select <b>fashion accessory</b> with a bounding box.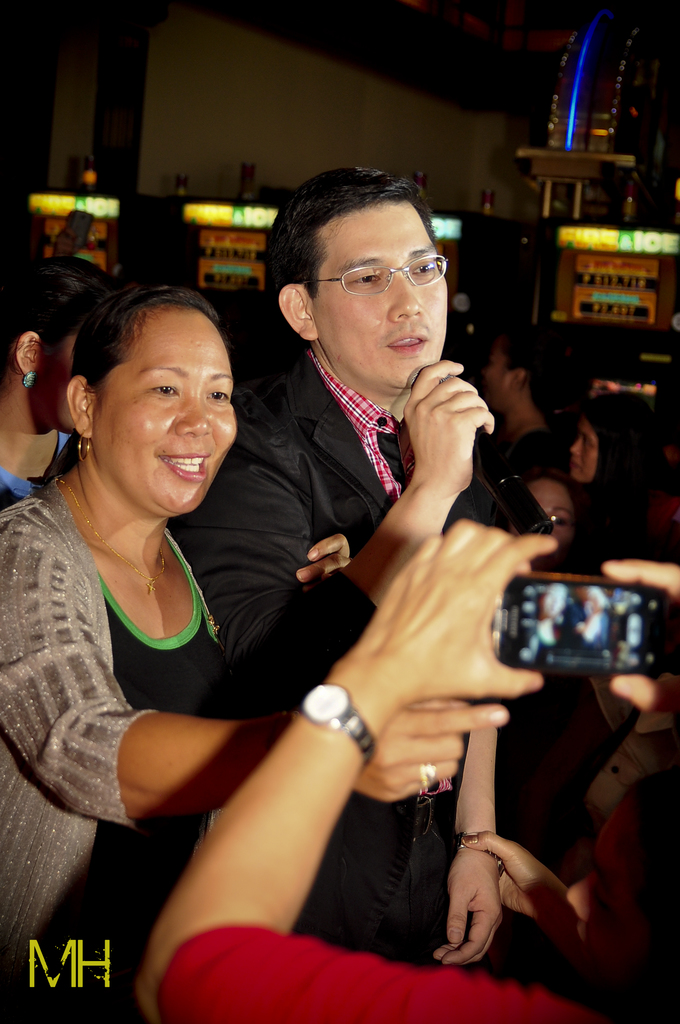
detection(286, 684, 382, 766).
